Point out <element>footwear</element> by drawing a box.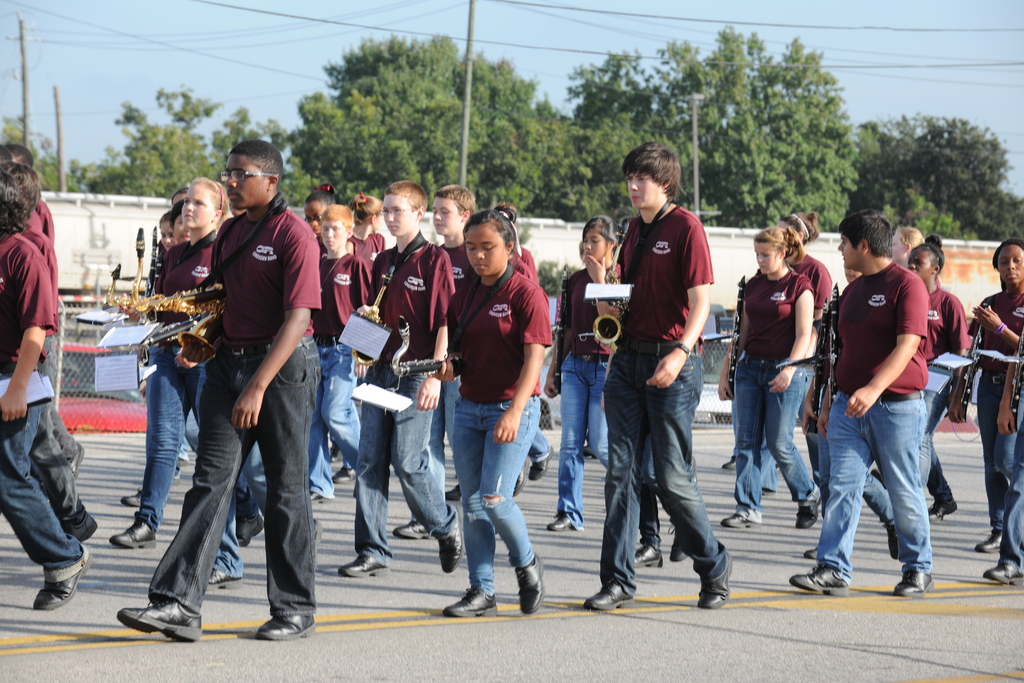
bbox=[239, 516, 263, 547].
